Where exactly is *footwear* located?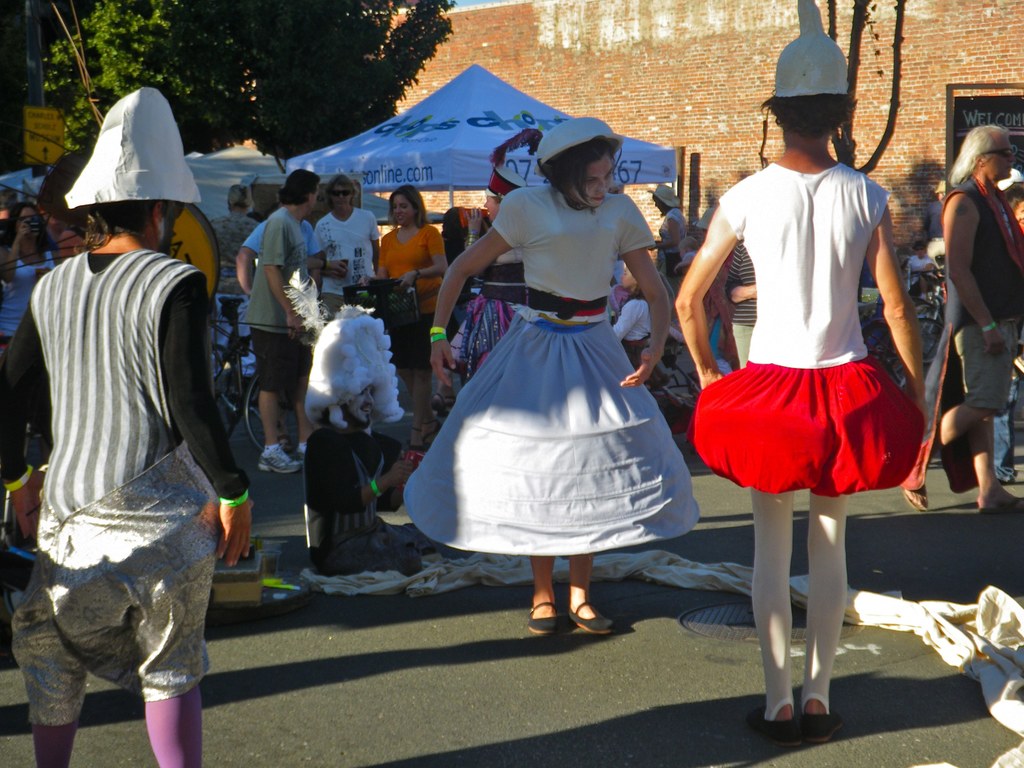
Its bounding box is 567 599 618 637.
